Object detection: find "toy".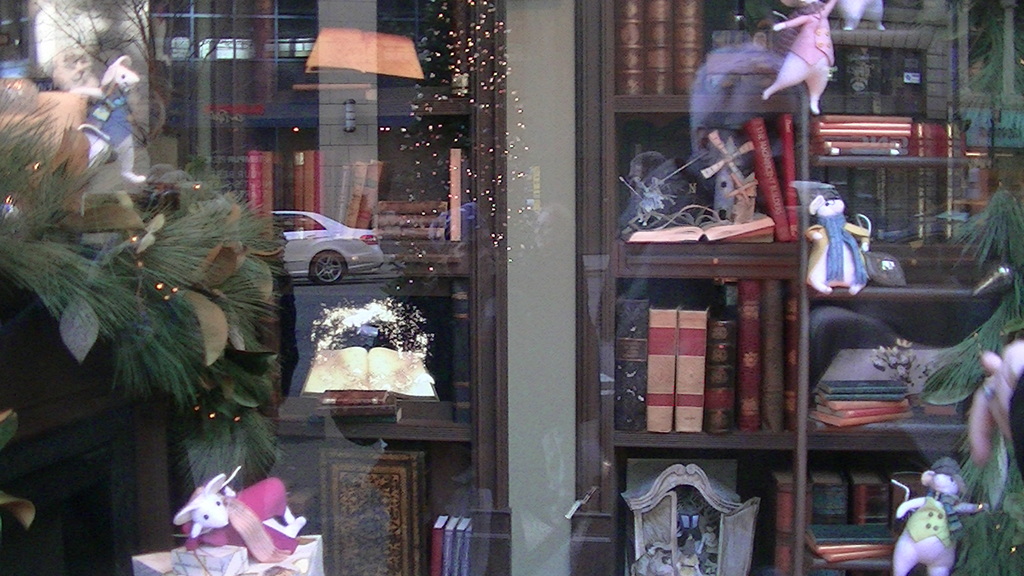
789,180,874,295.
